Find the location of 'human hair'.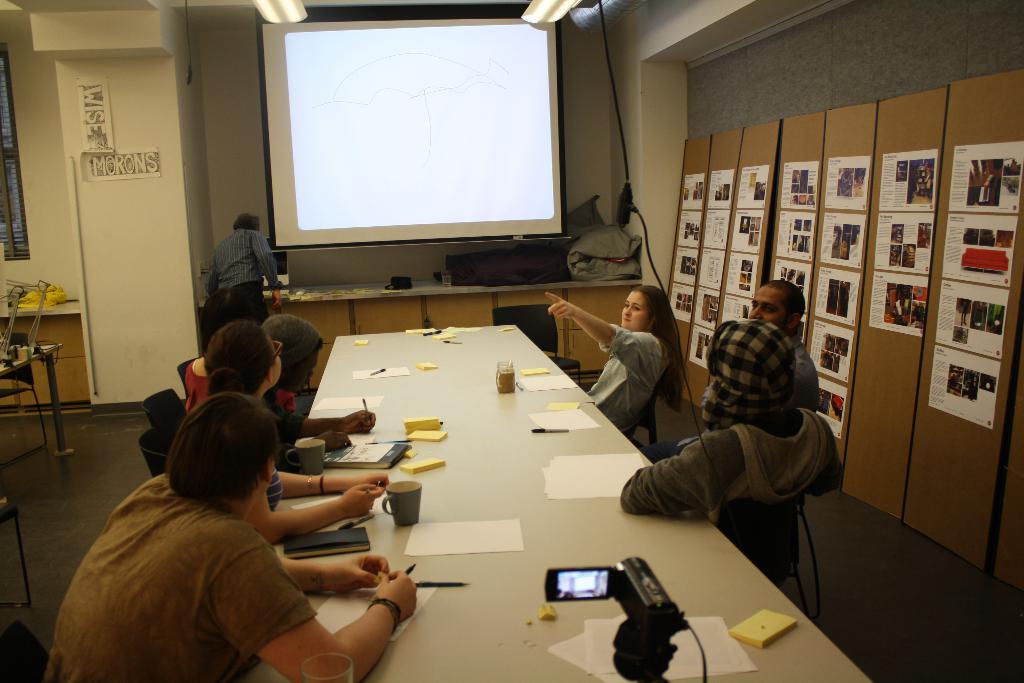
Location: 232:214:260:234.
